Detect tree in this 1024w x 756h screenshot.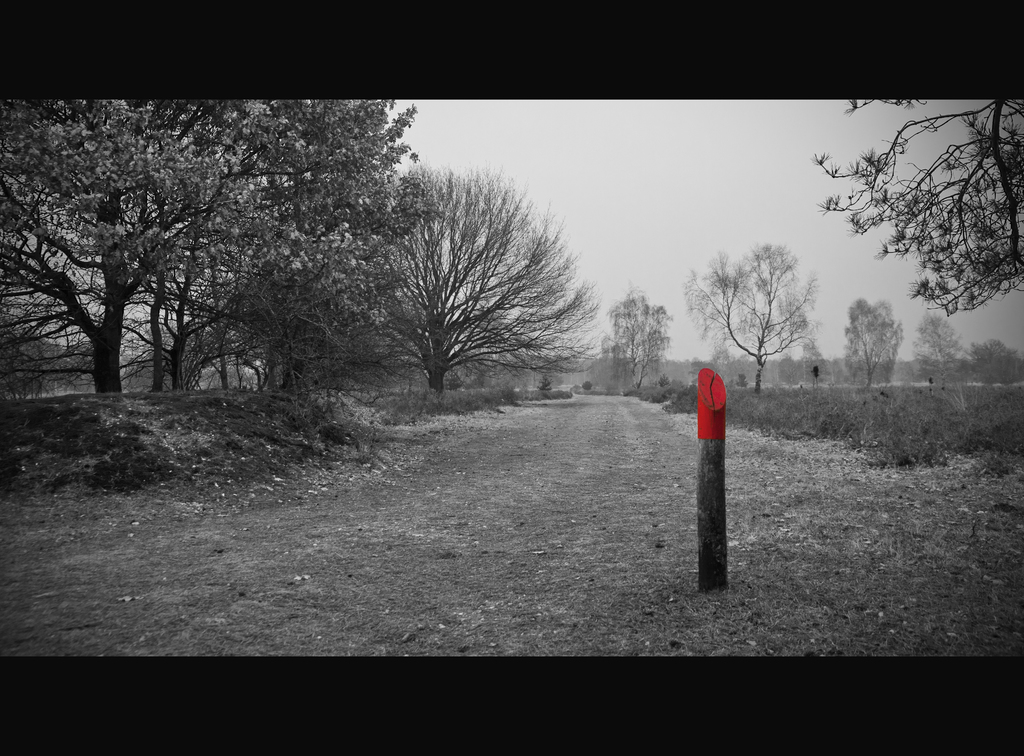
Detection: 375, 172, 600, 396.
